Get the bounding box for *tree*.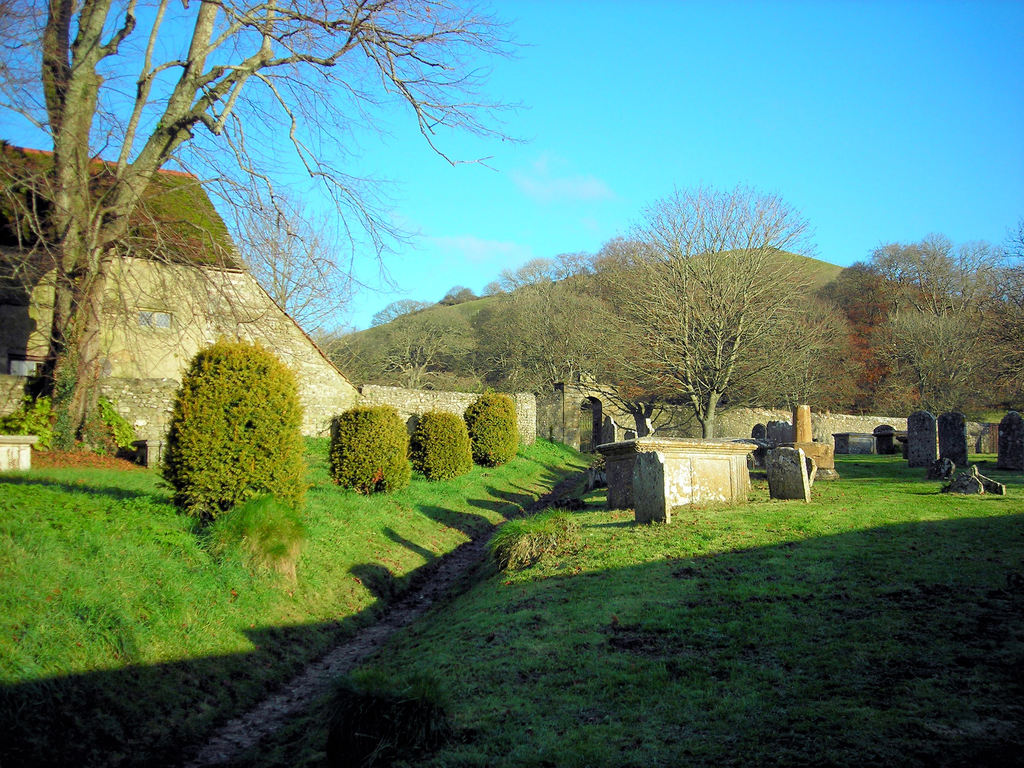
[671, 269, 821, 413].
